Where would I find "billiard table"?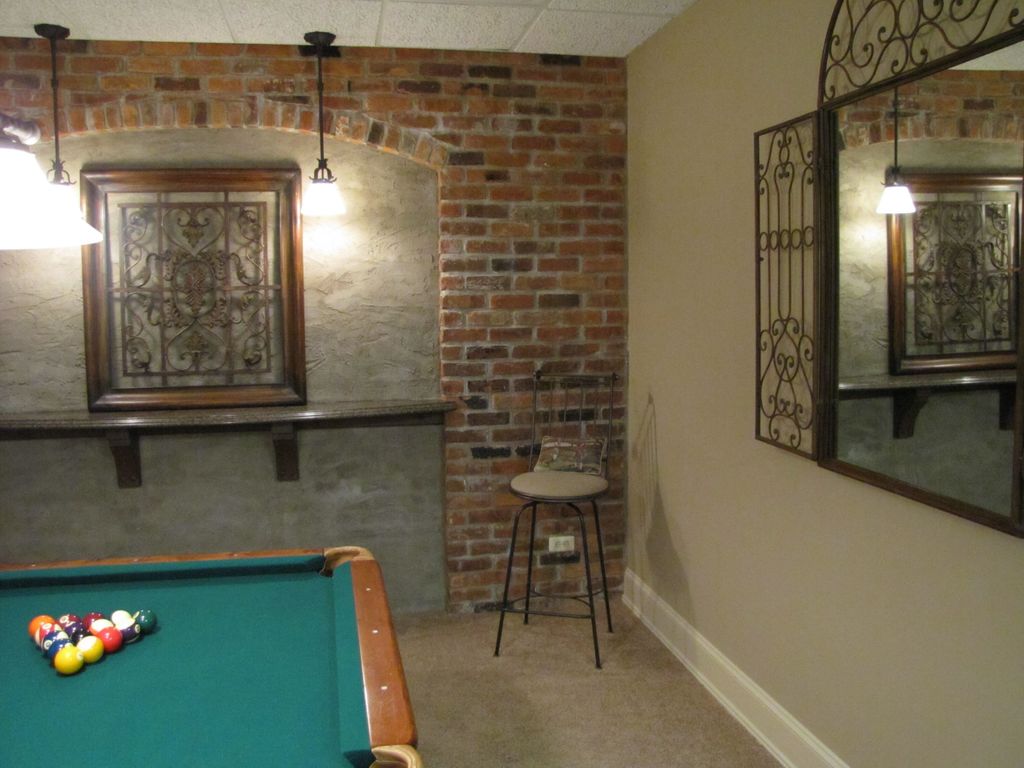
At x1=0 y1=547 x2=423 y2=767.
